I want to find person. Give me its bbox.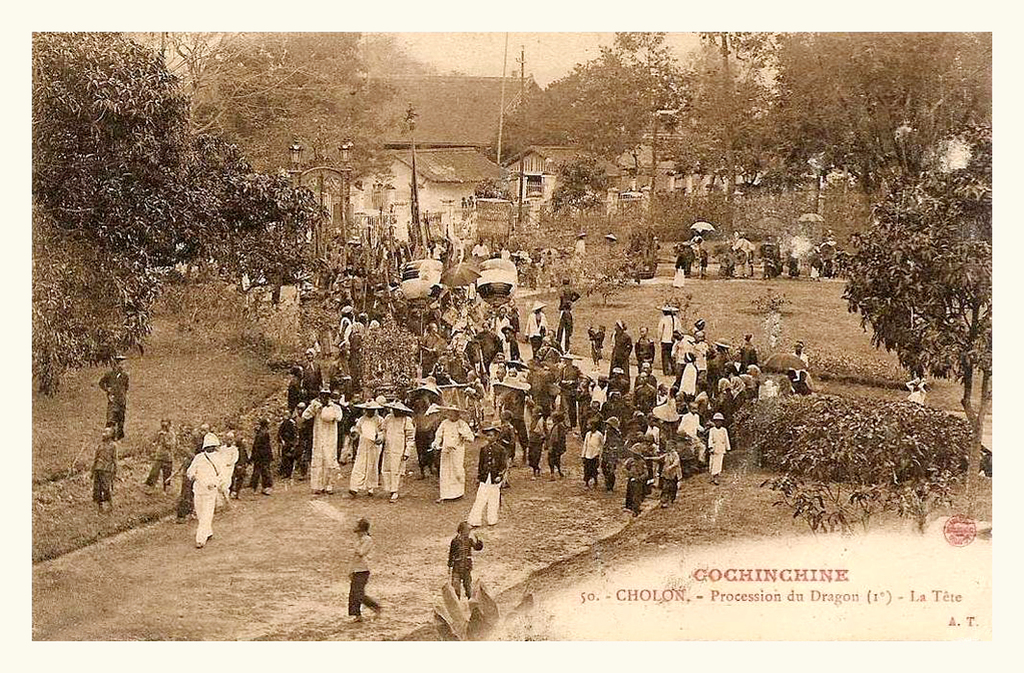
(898,373,925,408).
